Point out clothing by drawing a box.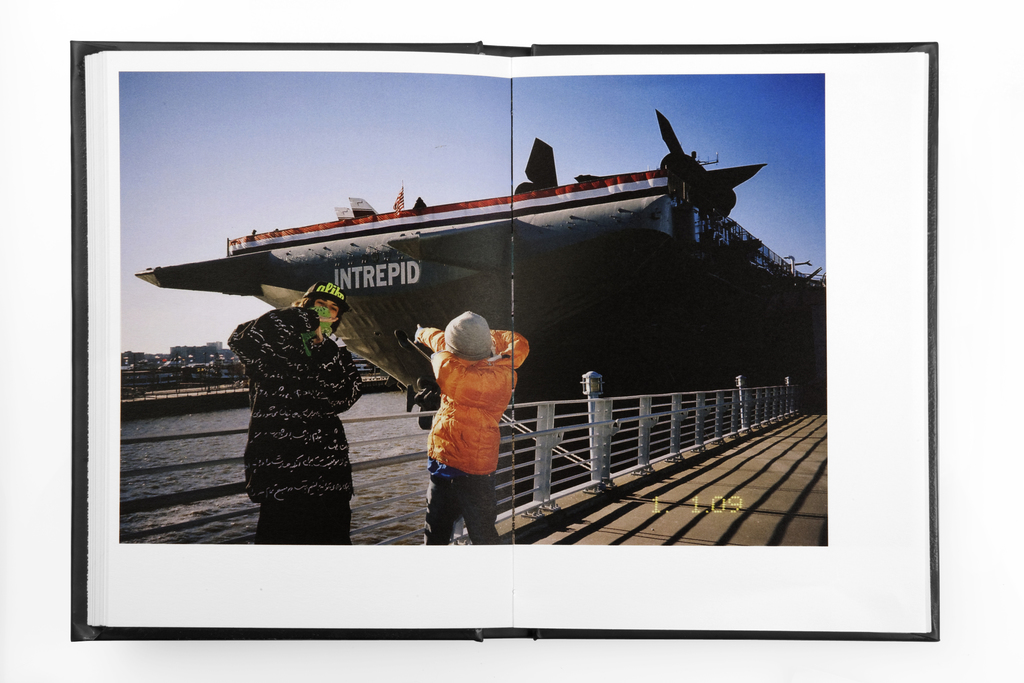
BBox(232, 302, 367, 554).
